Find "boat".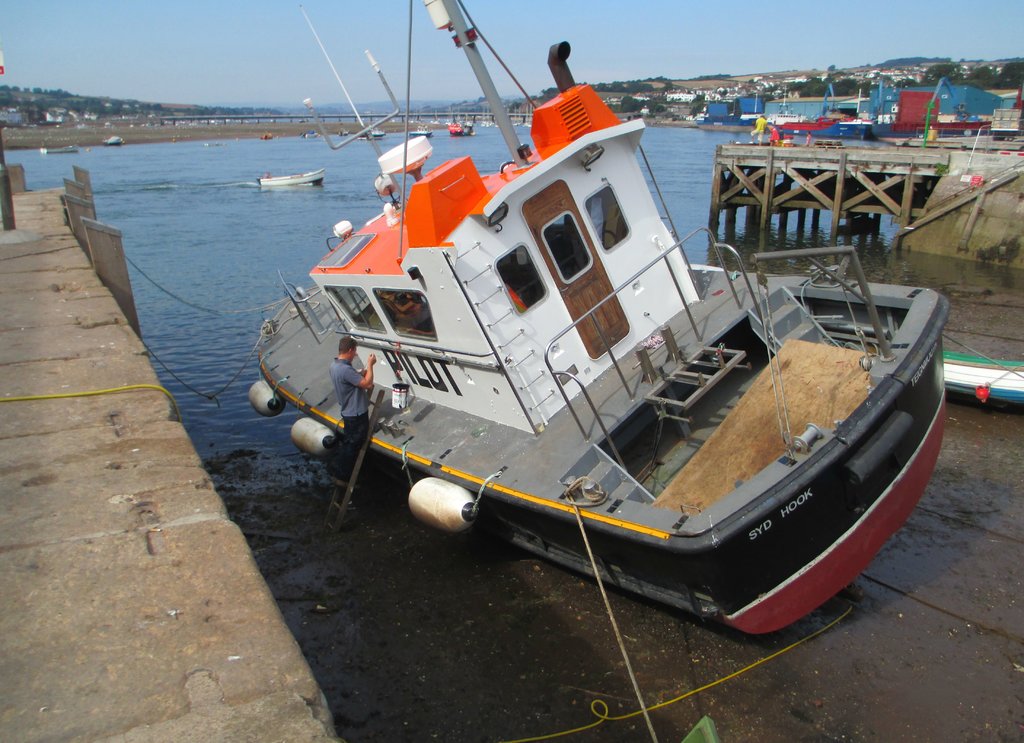
{"left": 452, "top": 112, "right": 472, "bottom": 137}.
